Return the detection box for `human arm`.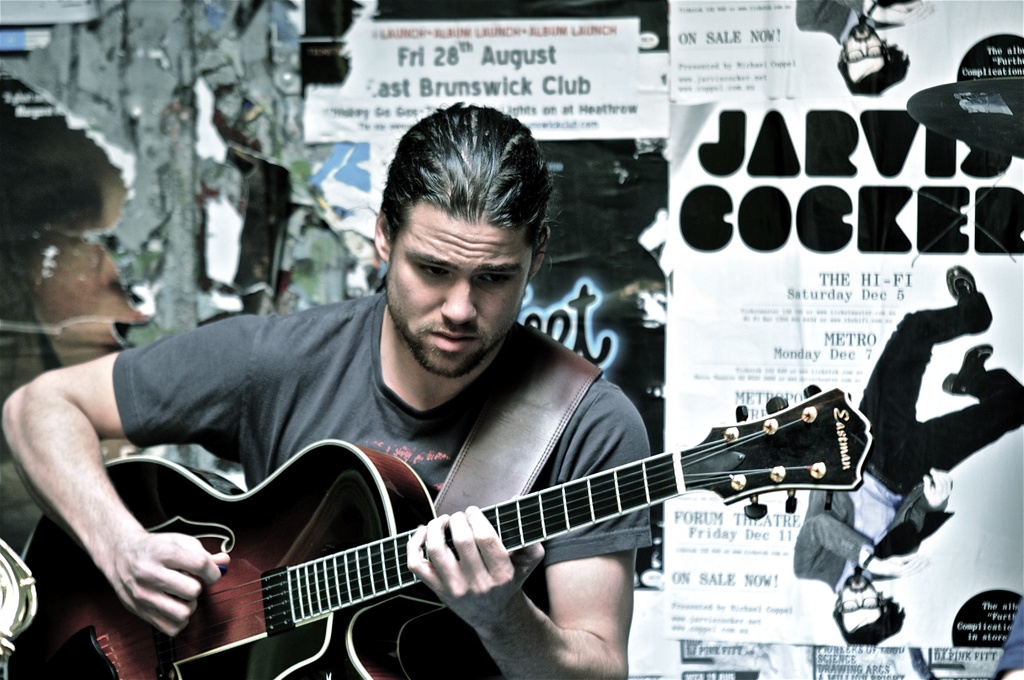
bbox(19, 328, 246, 661).
